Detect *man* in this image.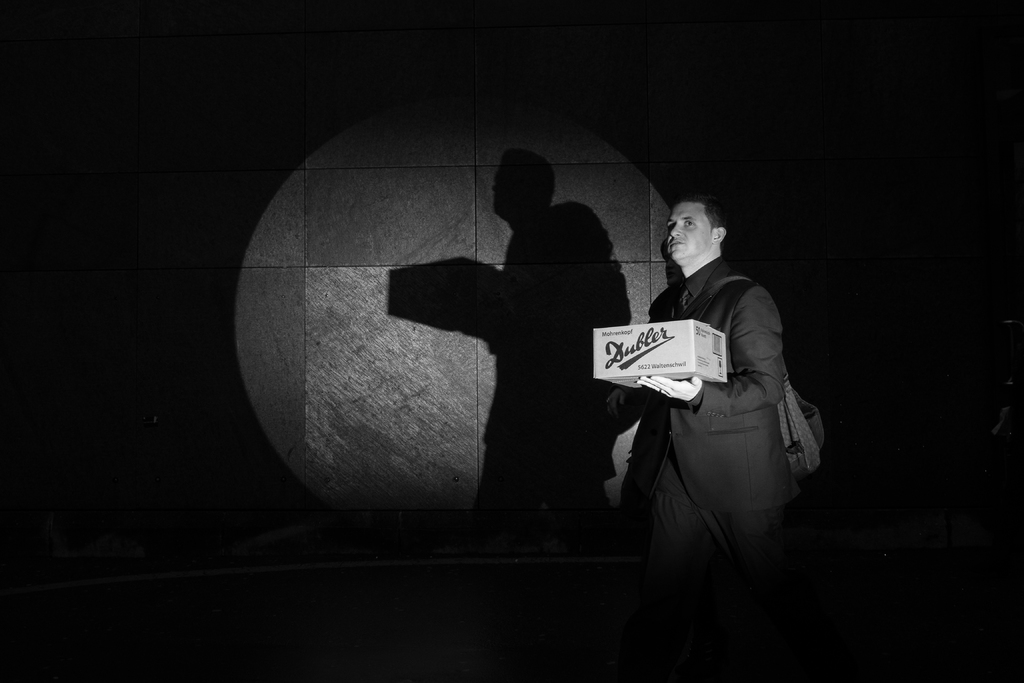
Detection: Rect(595, 174, 820, 597).
